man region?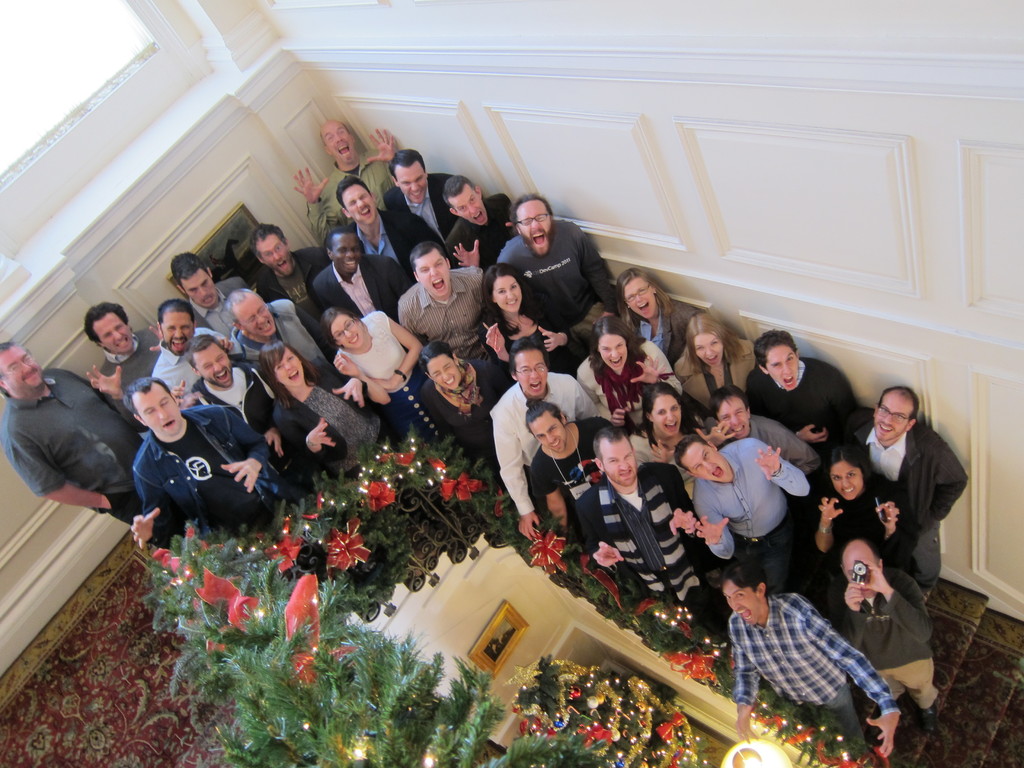
rect(252, 223, 329, 308)
